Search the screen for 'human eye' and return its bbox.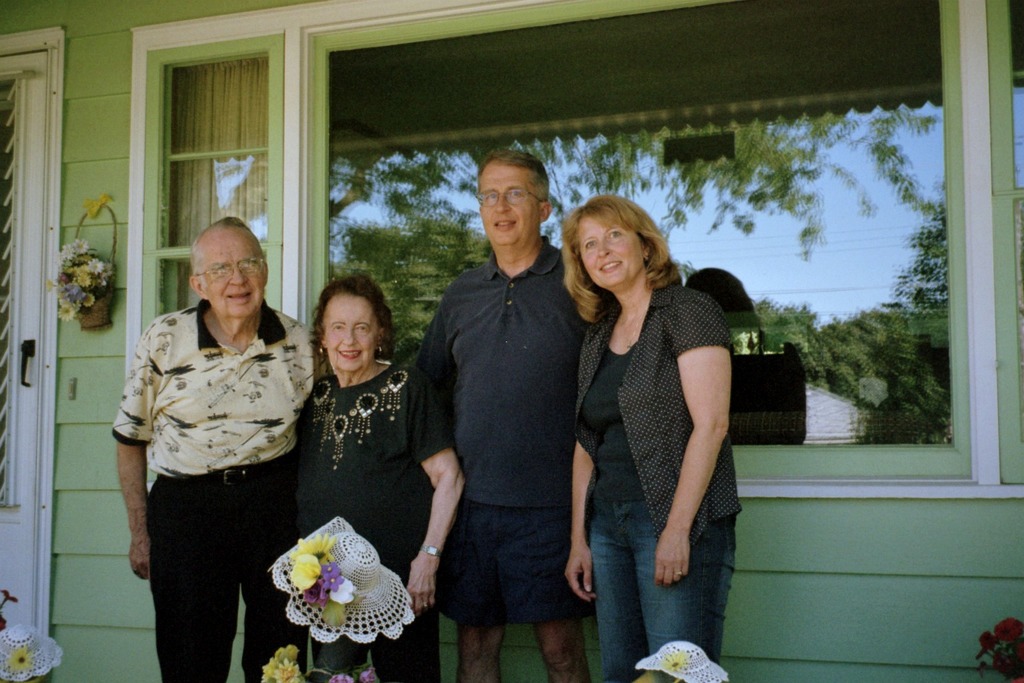
Found: box=[580, 243, 597, 251].
